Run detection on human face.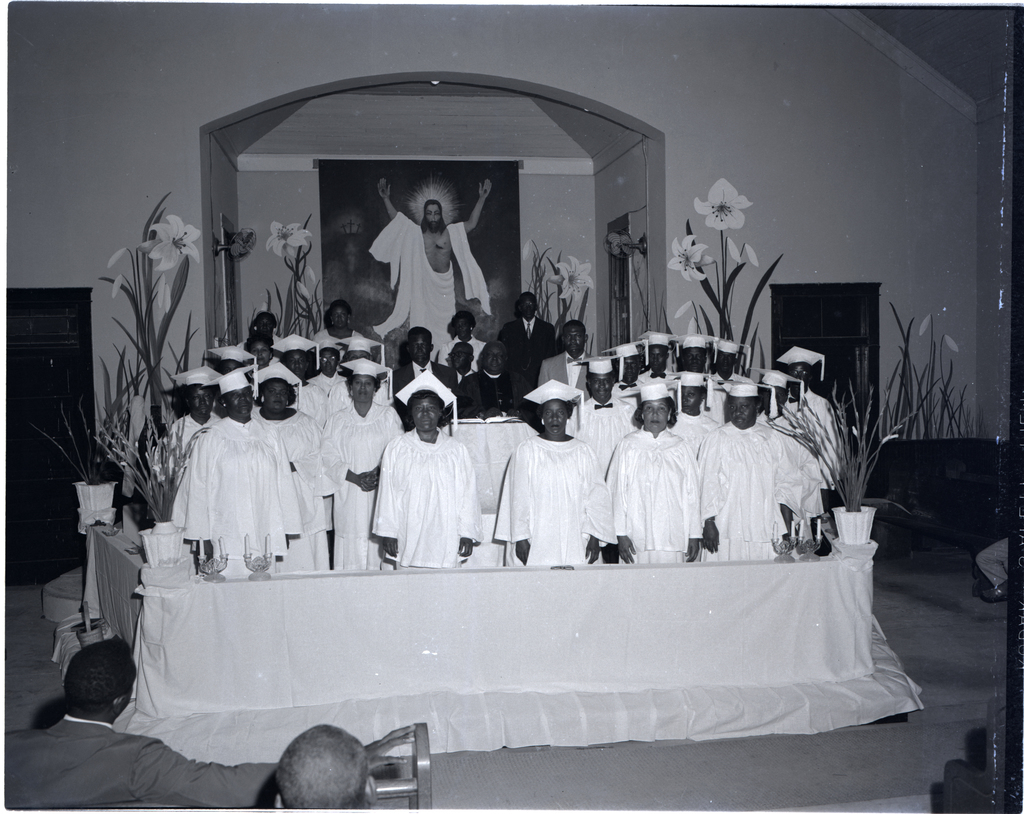
Result: bbox=[685, 345, 705, 373].
